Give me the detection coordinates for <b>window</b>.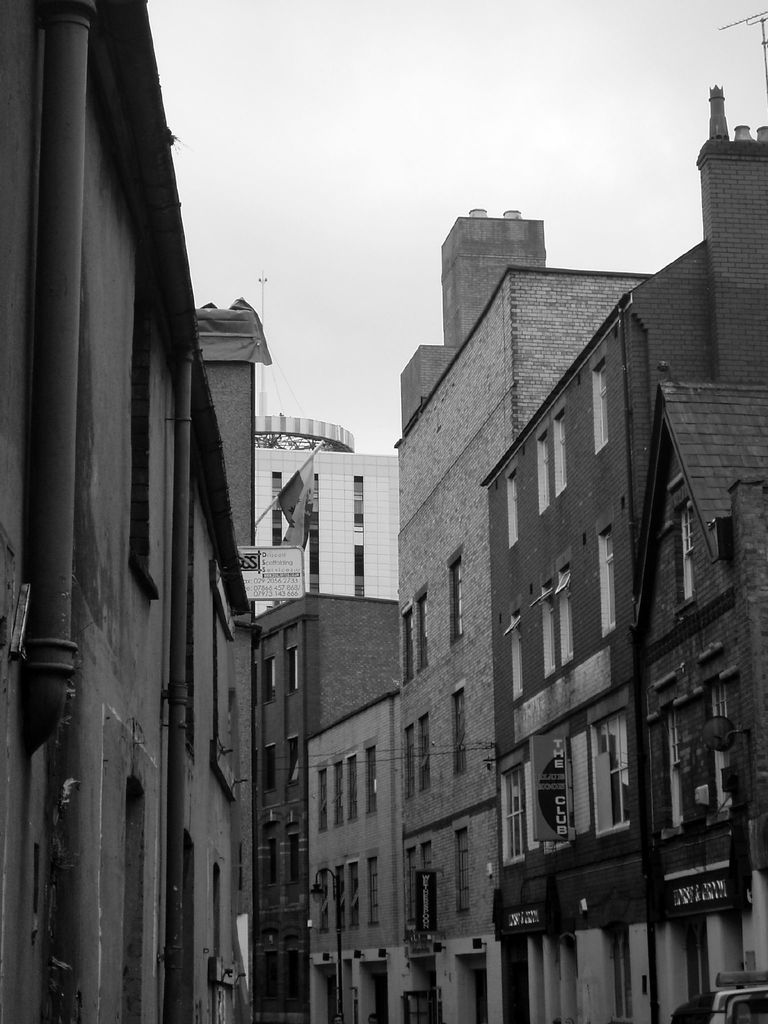
x1=408 y1=586 x2=433 y2=682.
